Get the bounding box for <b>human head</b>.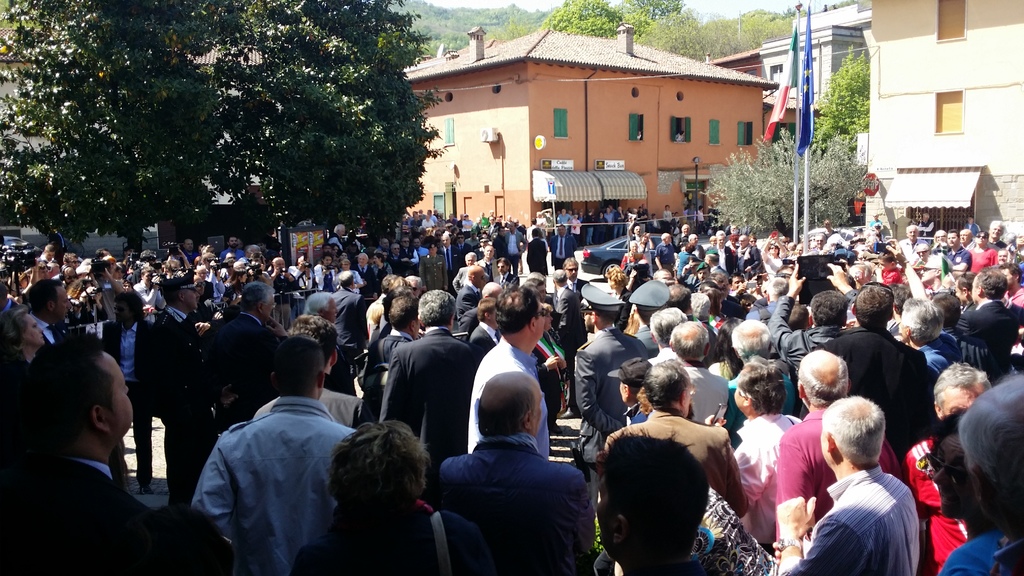
{"left": 934, "top": 229, "right": 947, "bottom": 247}.
